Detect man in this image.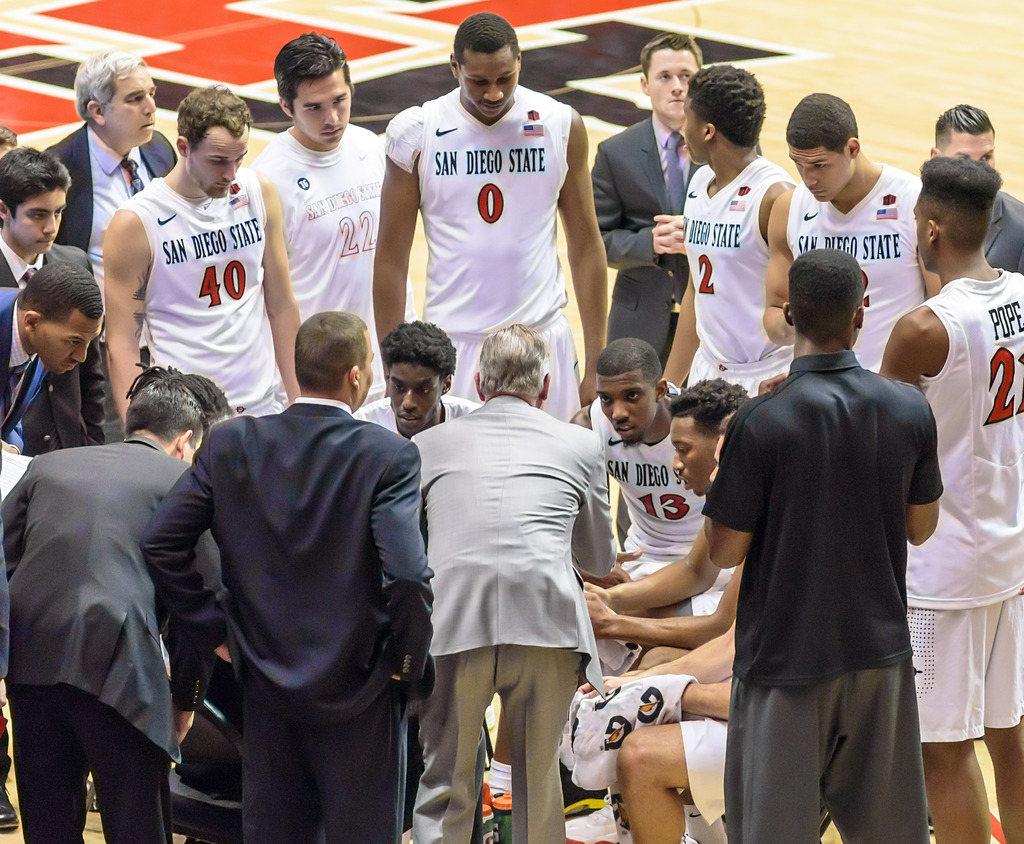
Detection: x1=104 y1=86 x2=299 y2=418.
